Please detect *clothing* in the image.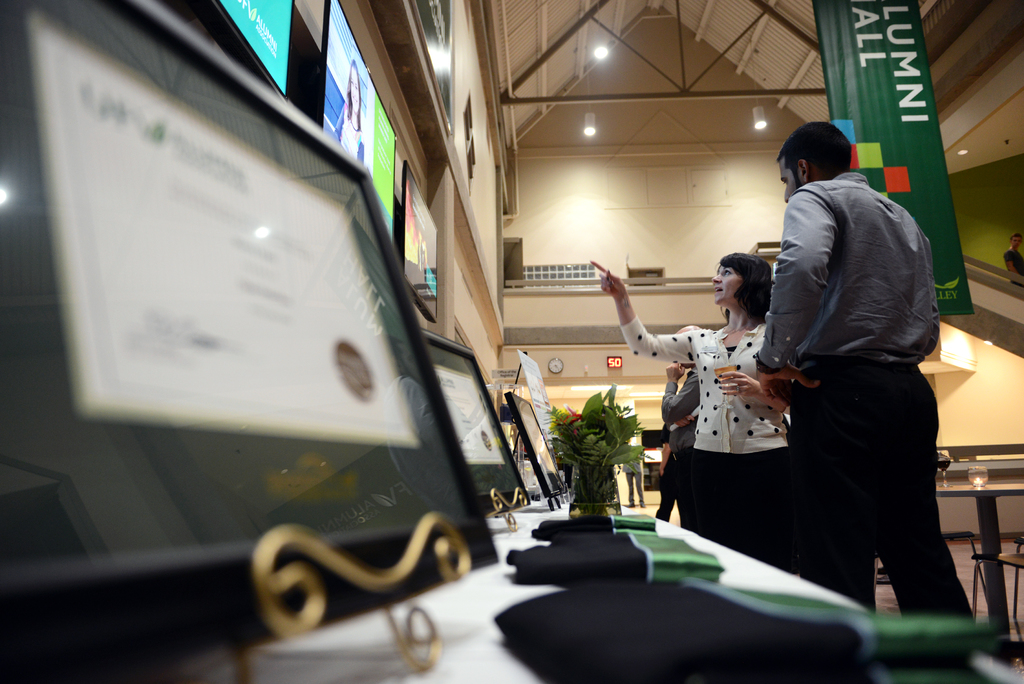
[657,368,700,418].
